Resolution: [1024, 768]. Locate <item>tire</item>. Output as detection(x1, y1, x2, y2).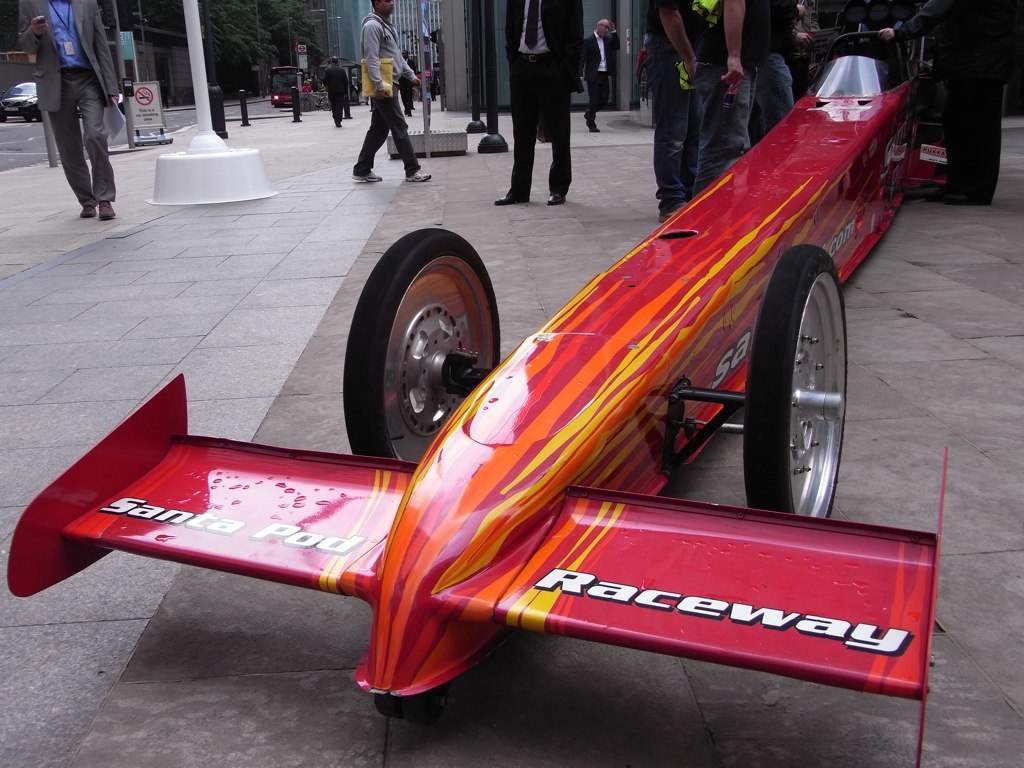
detection(740, 243, 848, 517).
